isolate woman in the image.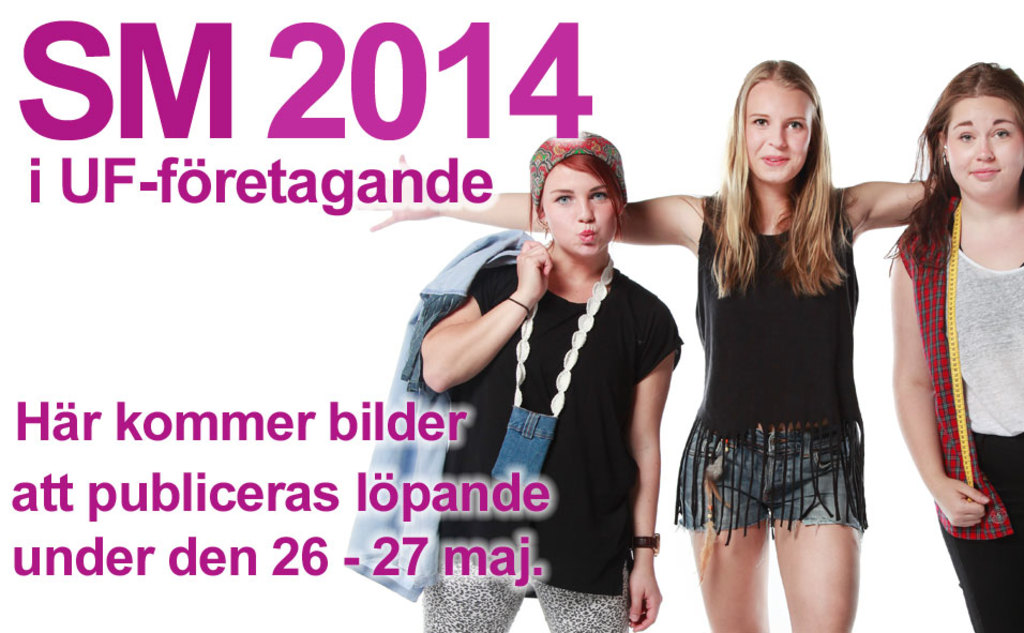
Isolated region: l=342, t=130, r=683, b=632.
